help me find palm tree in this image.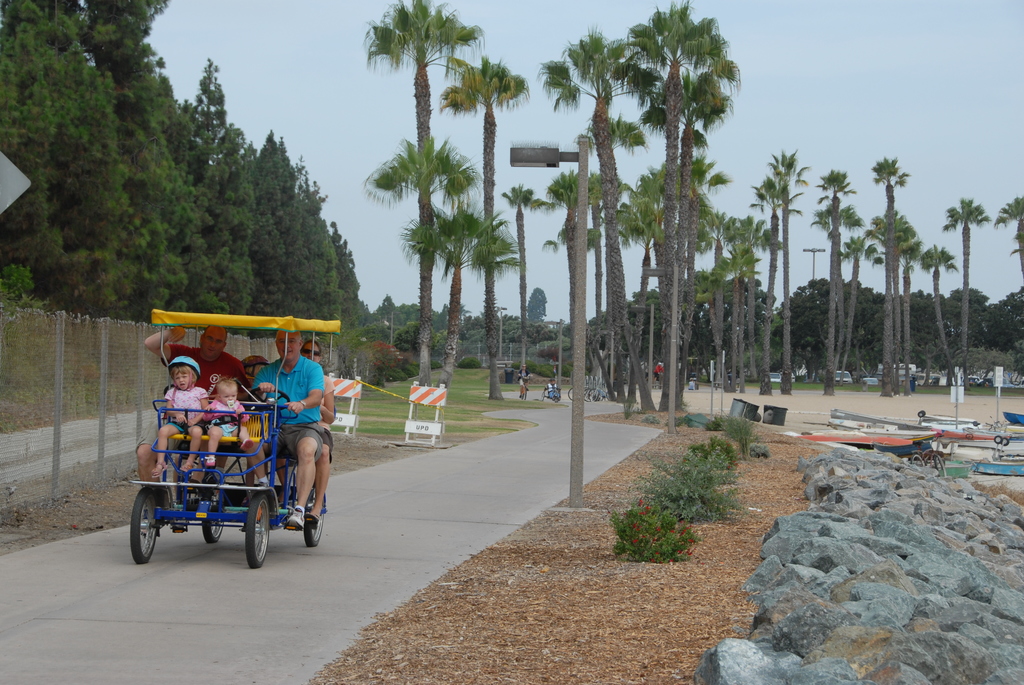
Found it: [x1=362, y1=0, x2=480, y2=387].
